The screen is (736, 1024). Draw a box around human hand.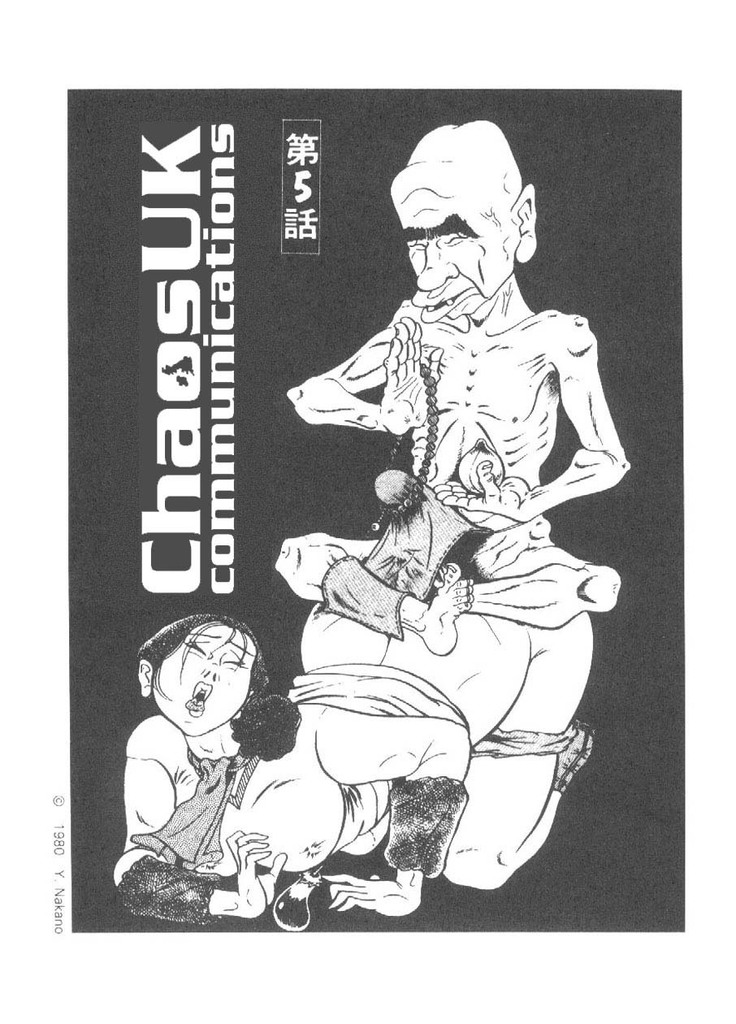
bbox=(220, 833, 279, 920).
